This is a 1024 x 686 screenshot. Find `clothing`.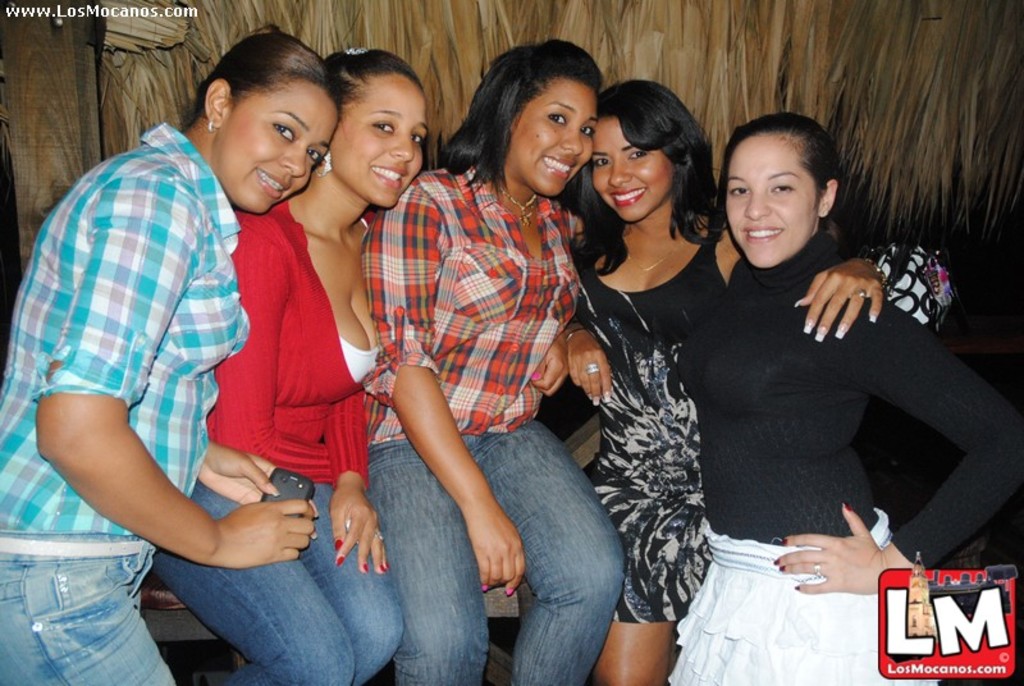
Bounding box: (564,219,726,622).
